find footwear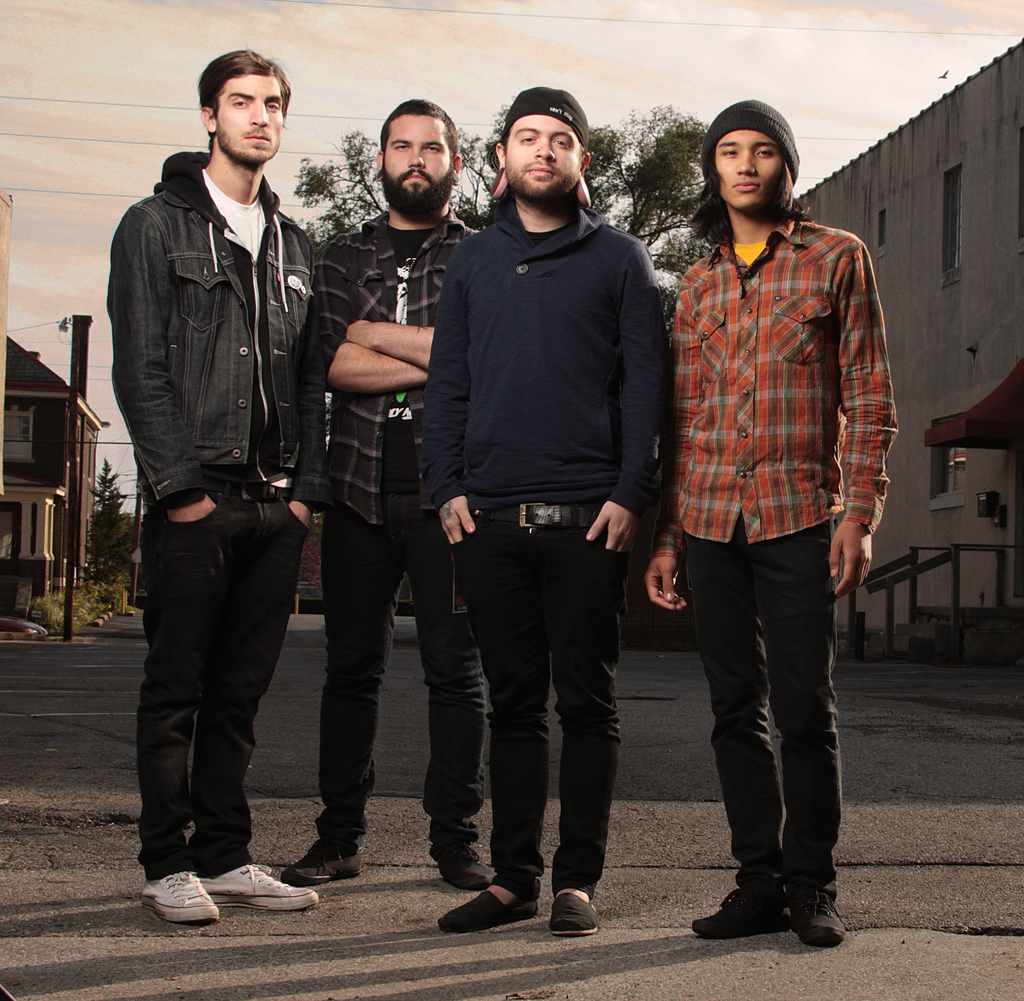
bbox=(426, 845, 496, 891)
